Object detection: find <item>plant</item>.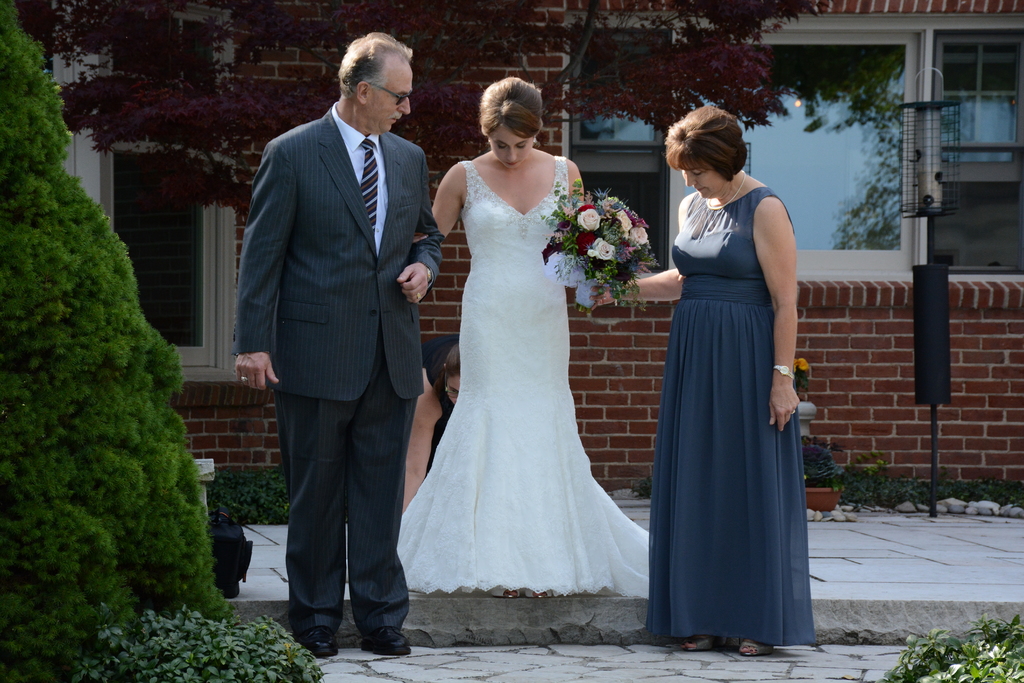
(808, 437, 840, 488).
